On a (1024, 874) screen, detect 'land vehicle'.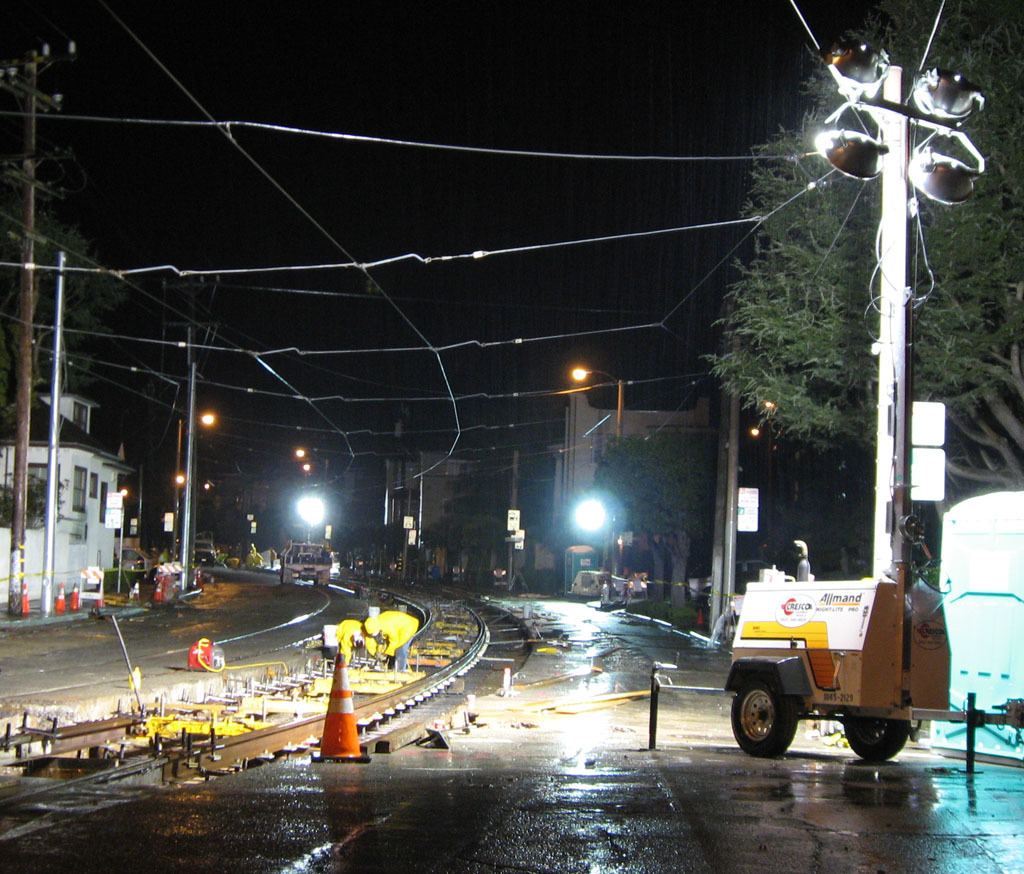
<region>280, 544, 325, 580</region>.
